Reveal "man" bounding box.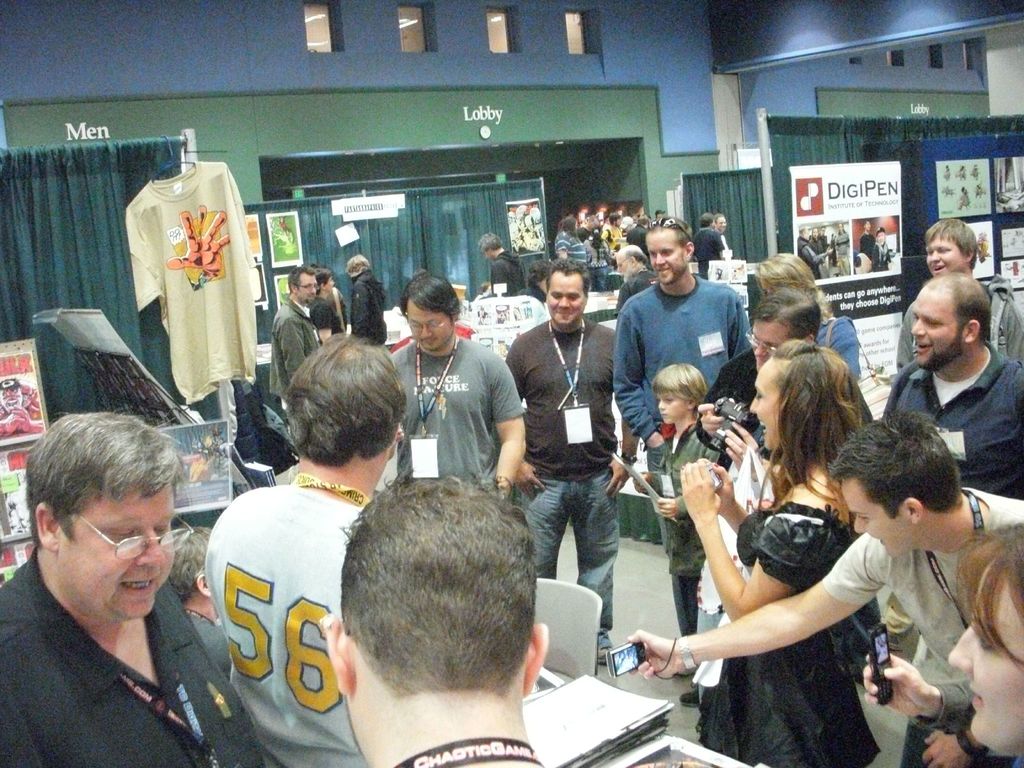
Revealed: <region>381, 269, 527, 490</region>.
